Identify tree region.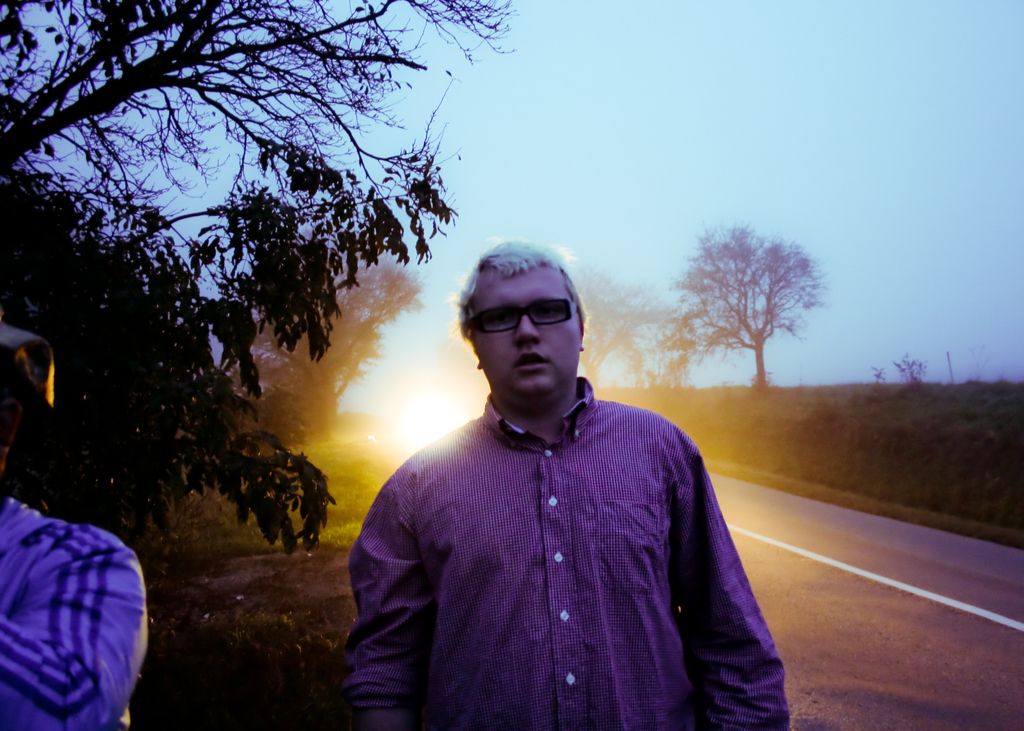
Region: 877, 327, 927, 377.
